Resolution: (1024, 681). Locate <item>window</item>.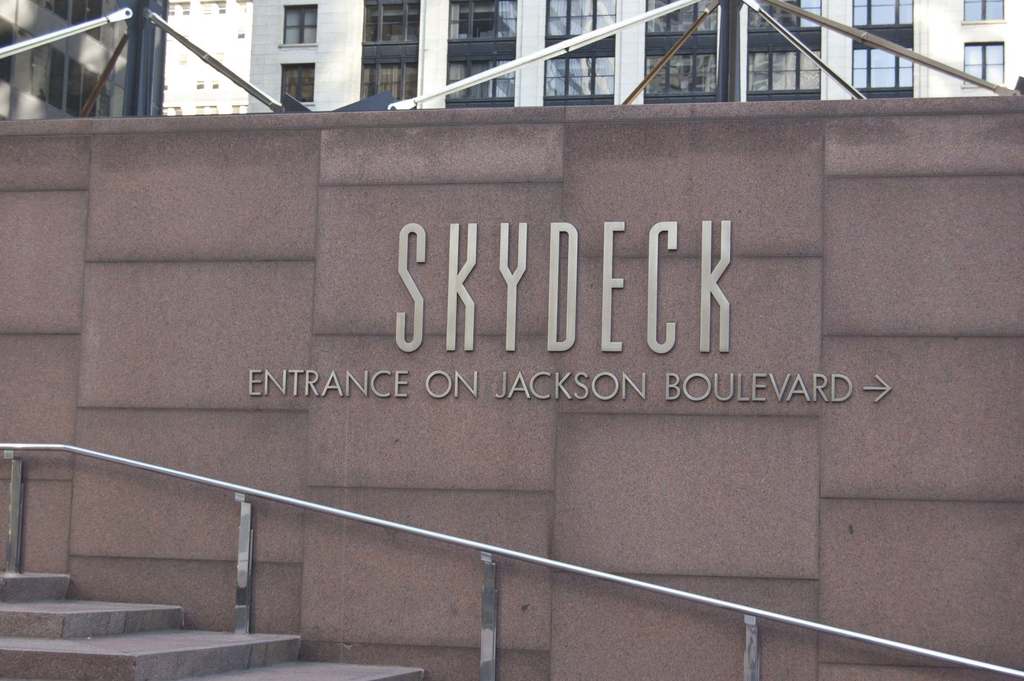
743/0/822/31.
